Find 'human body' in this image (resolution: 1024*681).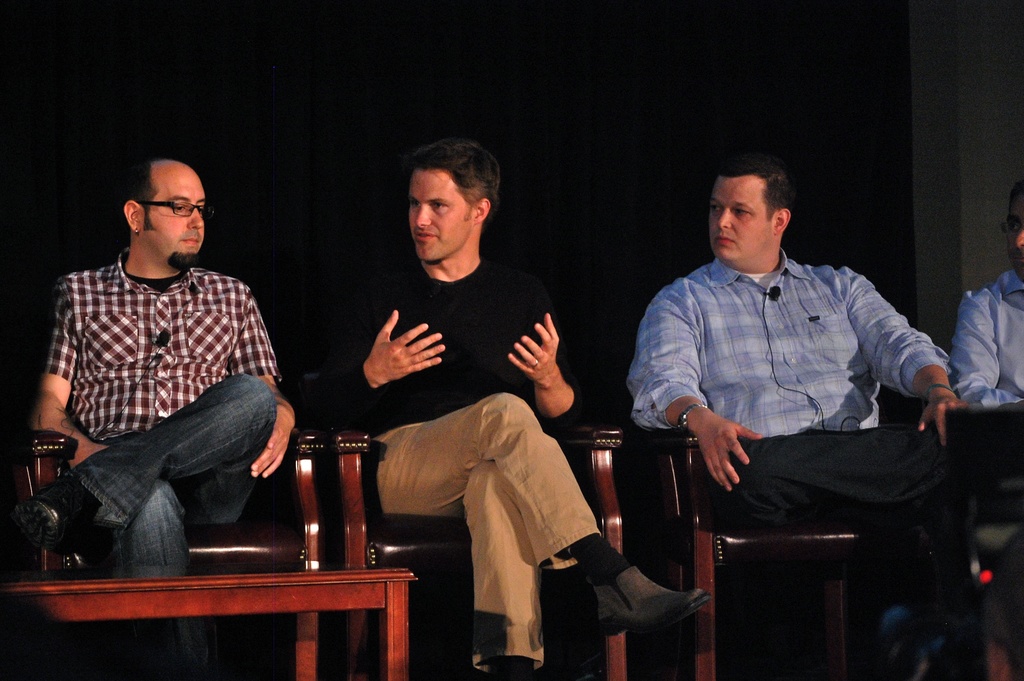
956 190 1023 410.
